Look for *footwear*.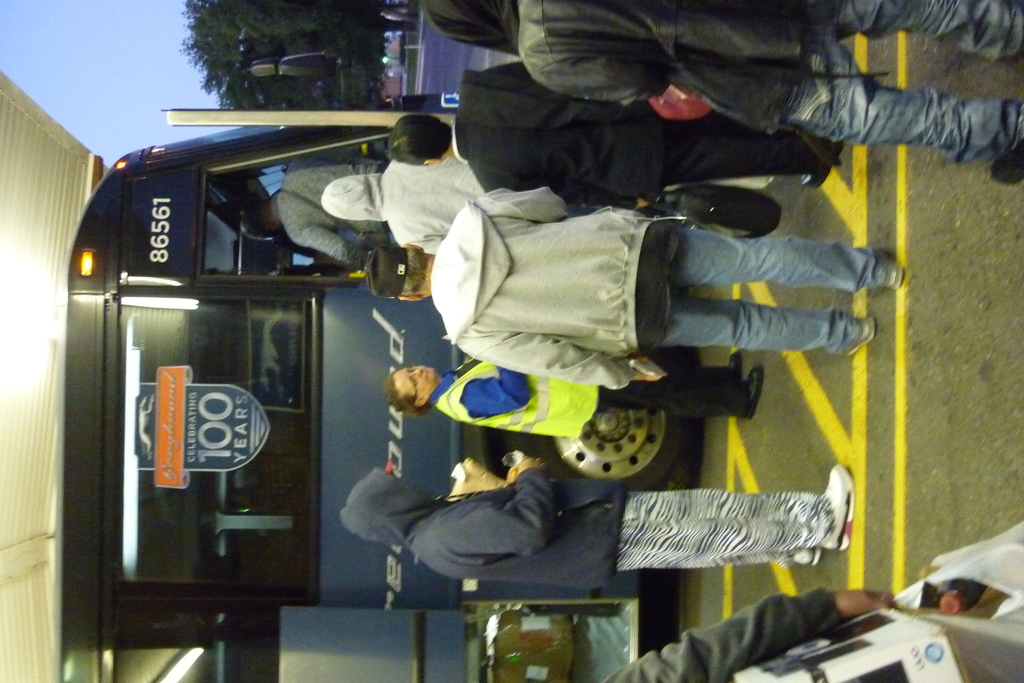
Found: bbox(881, 243, 904, 292).
